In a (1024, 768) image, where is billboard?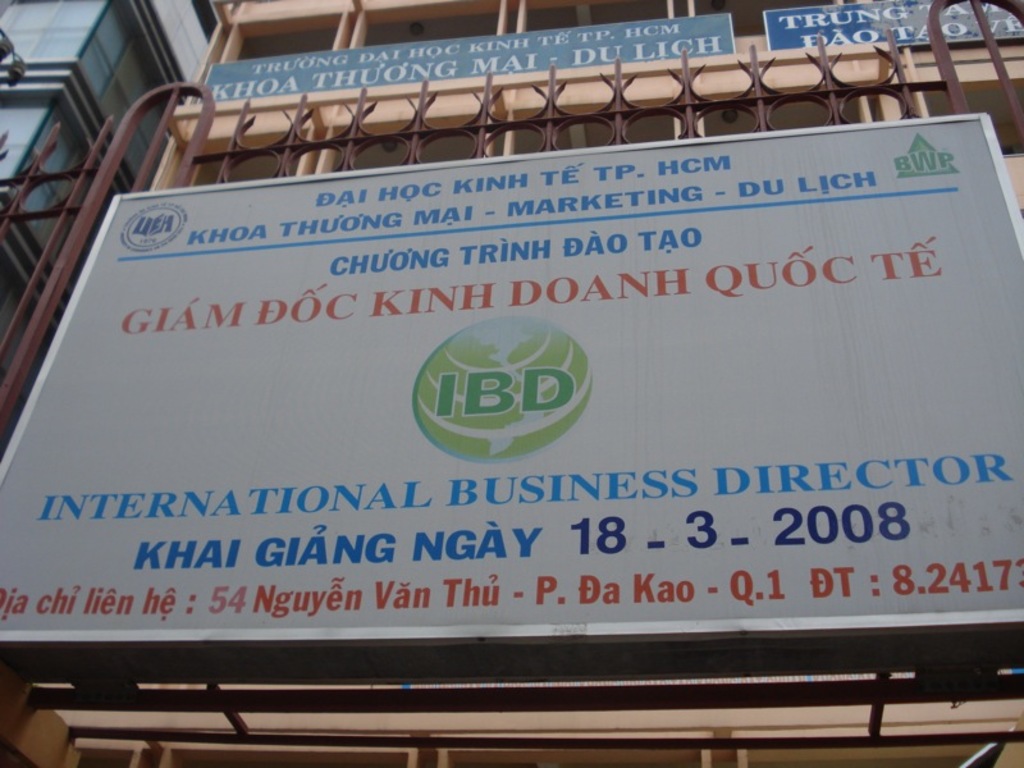
box(5, 186, 942, 707).
